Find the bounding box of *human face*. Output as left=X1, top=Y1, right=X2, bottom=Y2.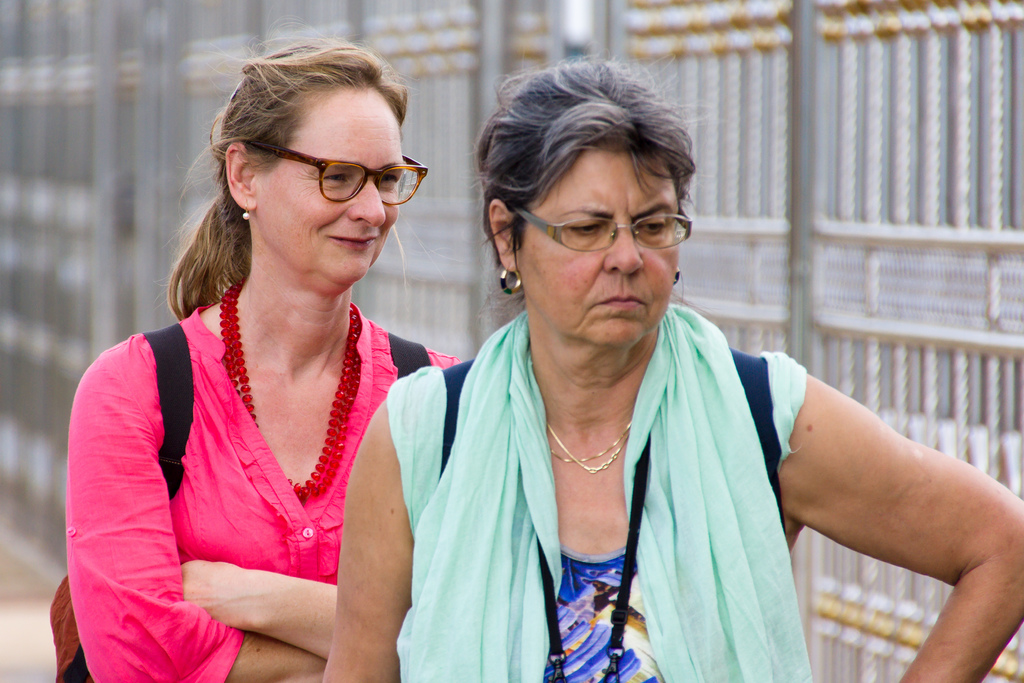
left=253, top=104, right=404, bottom=292.
